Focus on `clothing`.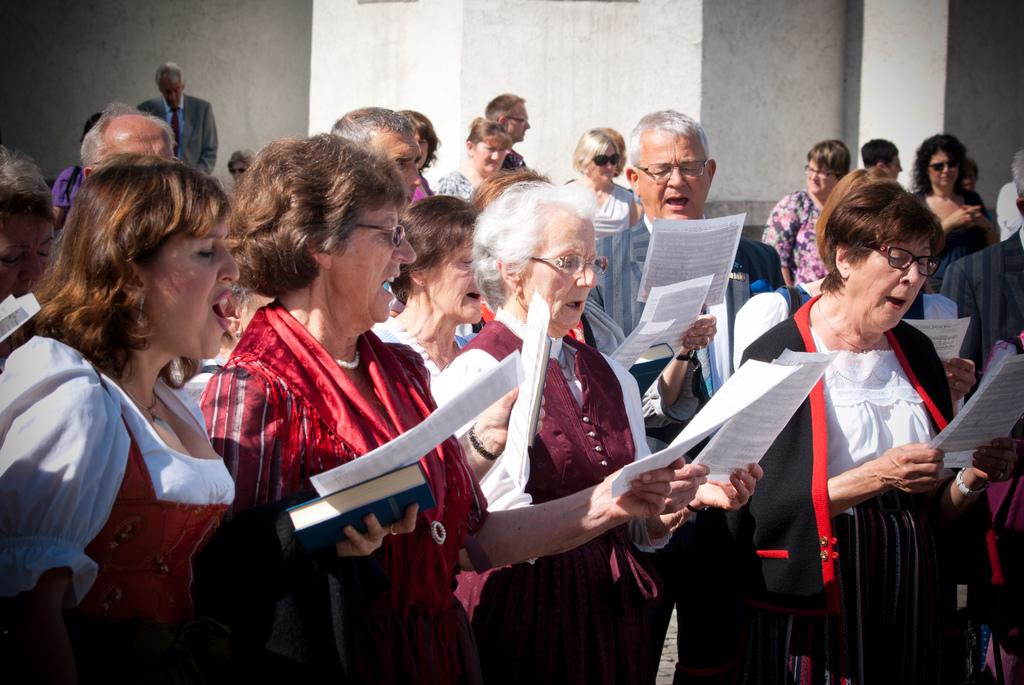
Focused at left=560, top=175, right=654, bottom=335.
